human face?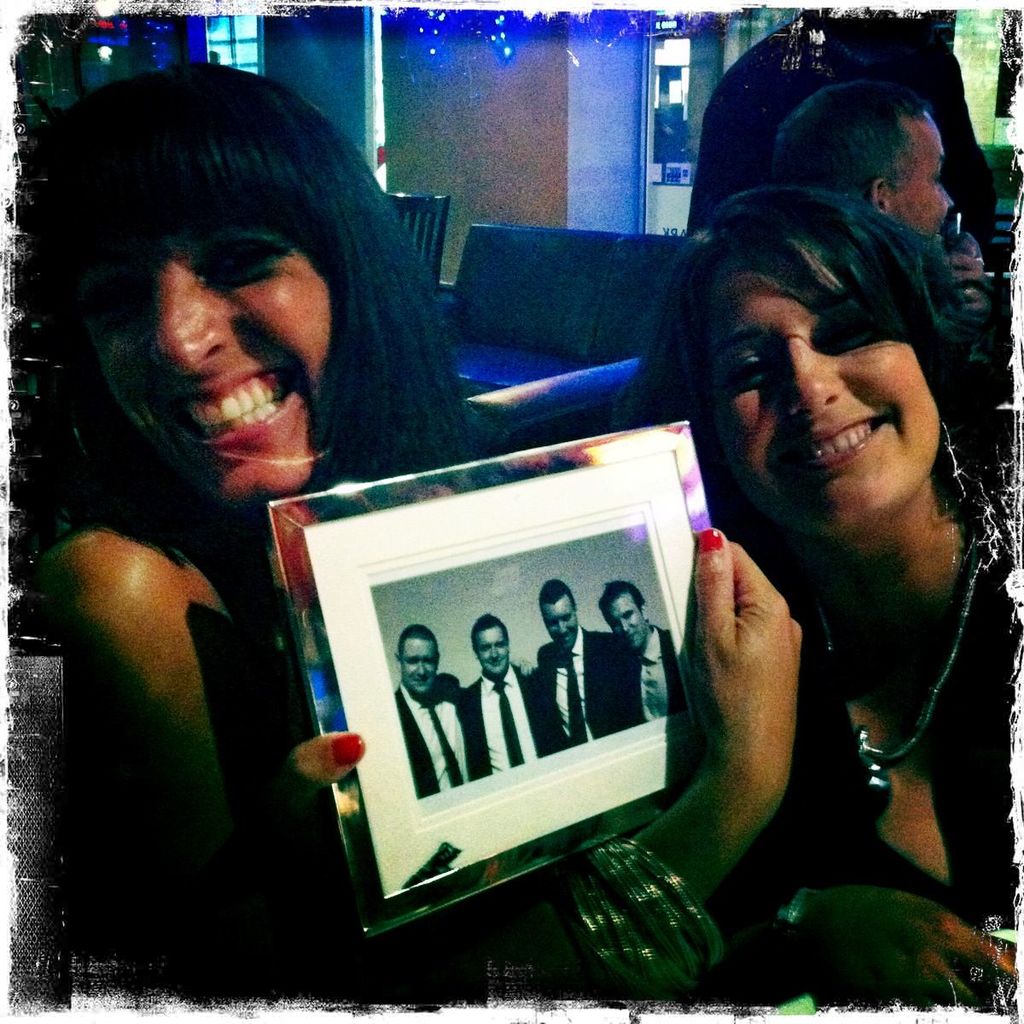
locate(404, 637, 435, 699)
